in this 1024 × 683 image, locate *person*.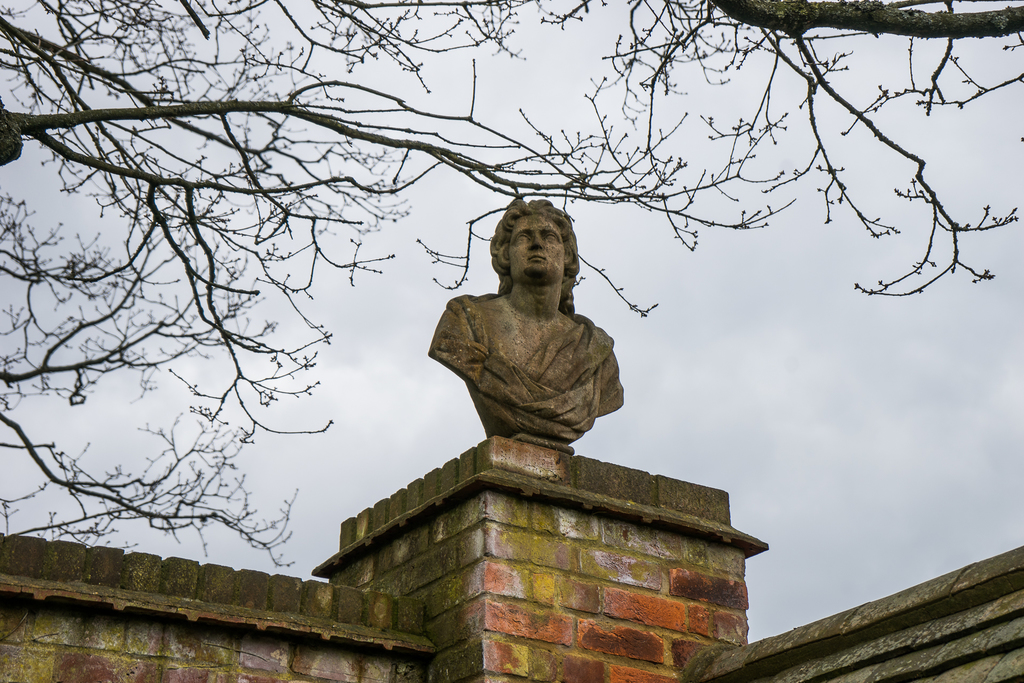
Bounding box: 422,193,630,440.
